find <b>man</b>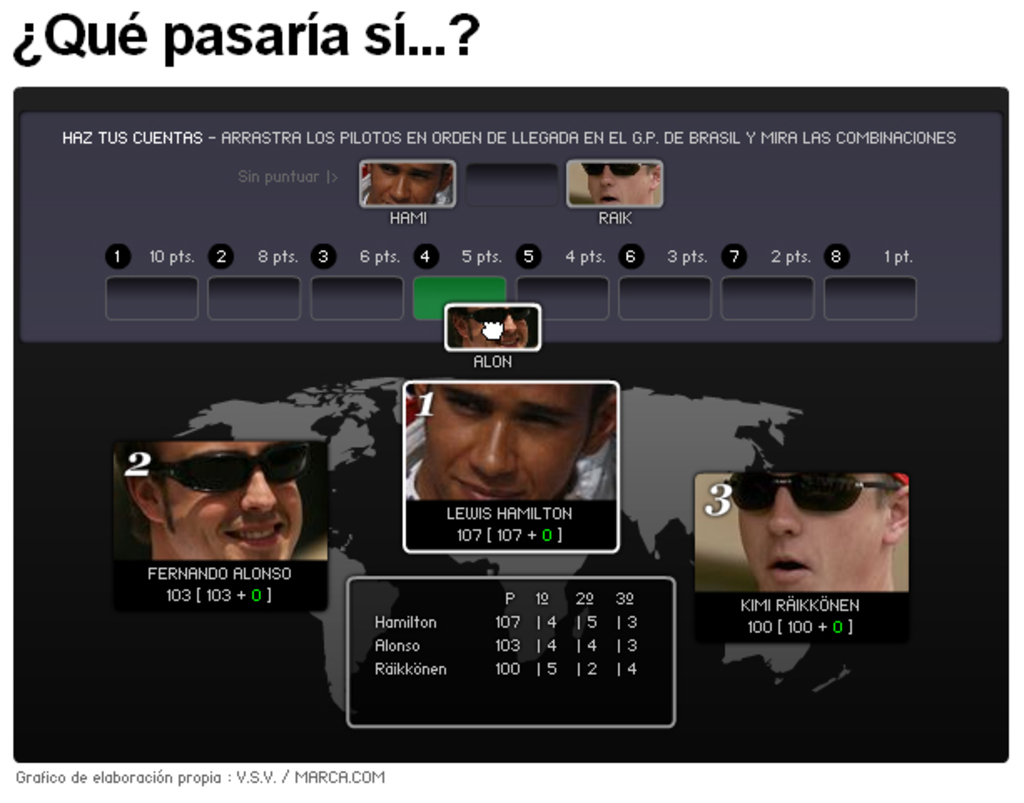
(581, 157, 660, 209)
